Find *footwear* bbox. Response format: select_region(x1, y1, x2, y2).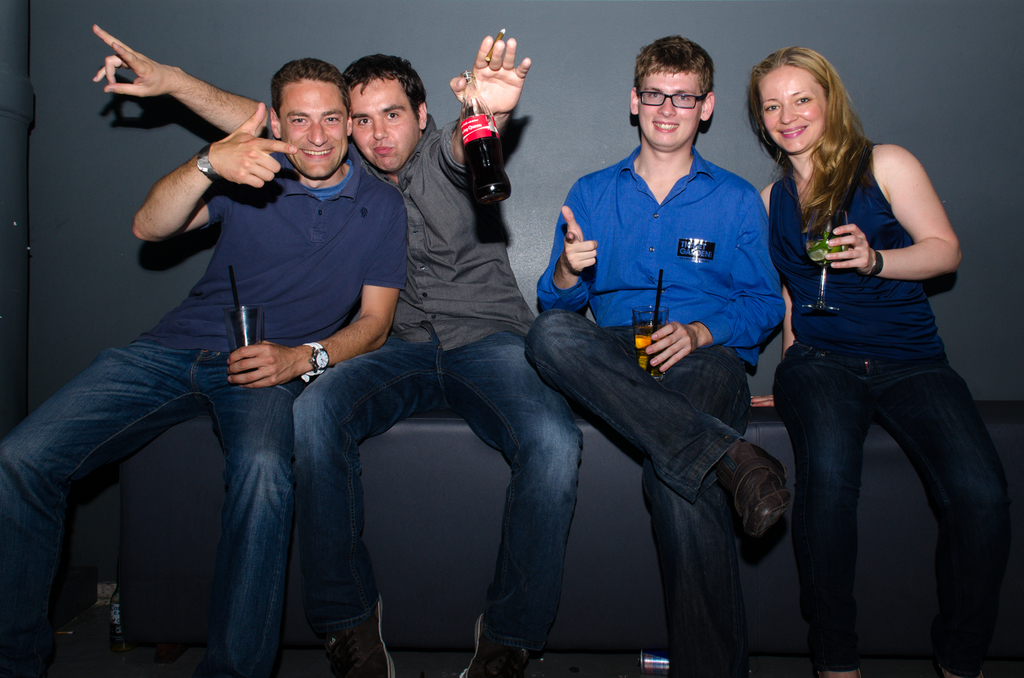
select_region(814, 664, 865, 677).
